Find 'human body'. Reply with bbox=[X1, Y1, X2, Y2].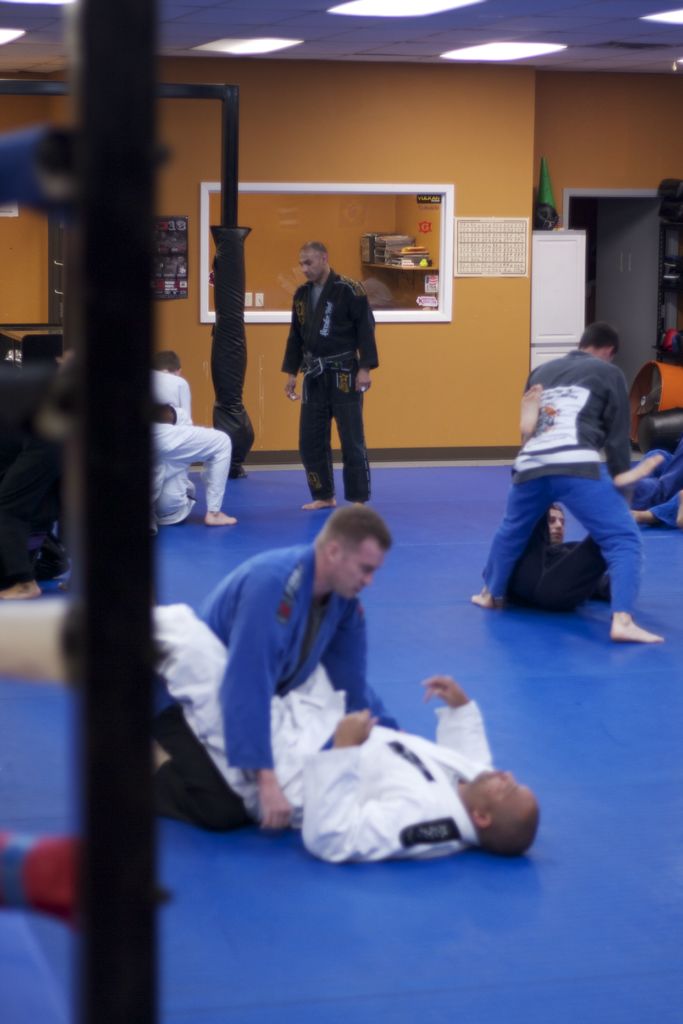
bbox=[141, 357, 238, 527].
